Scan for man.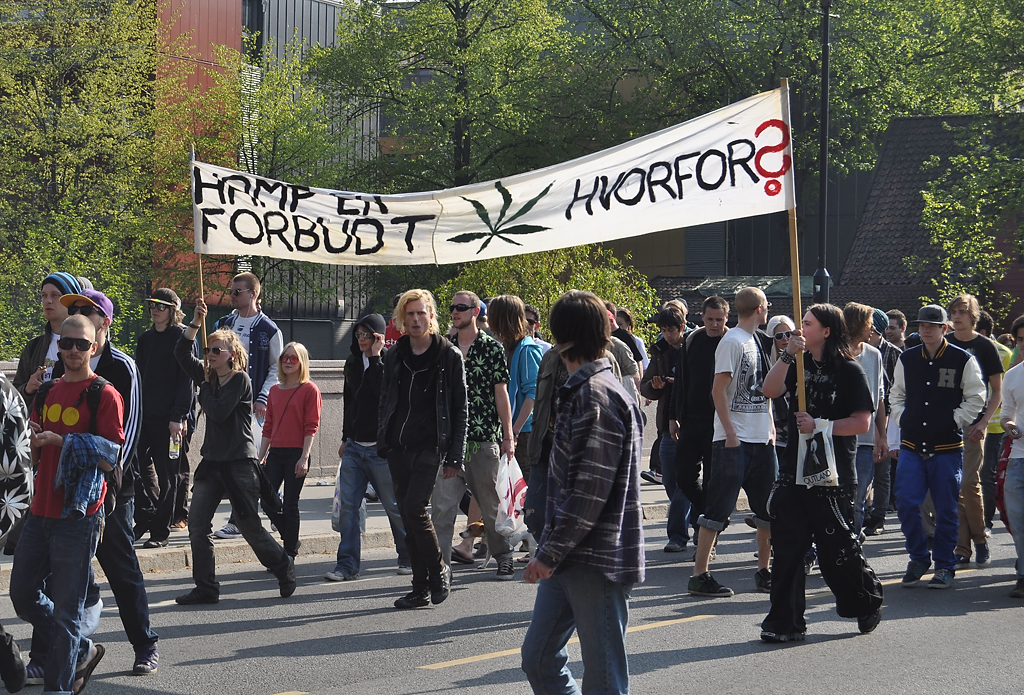
Scan result: 887:304:985:591.
